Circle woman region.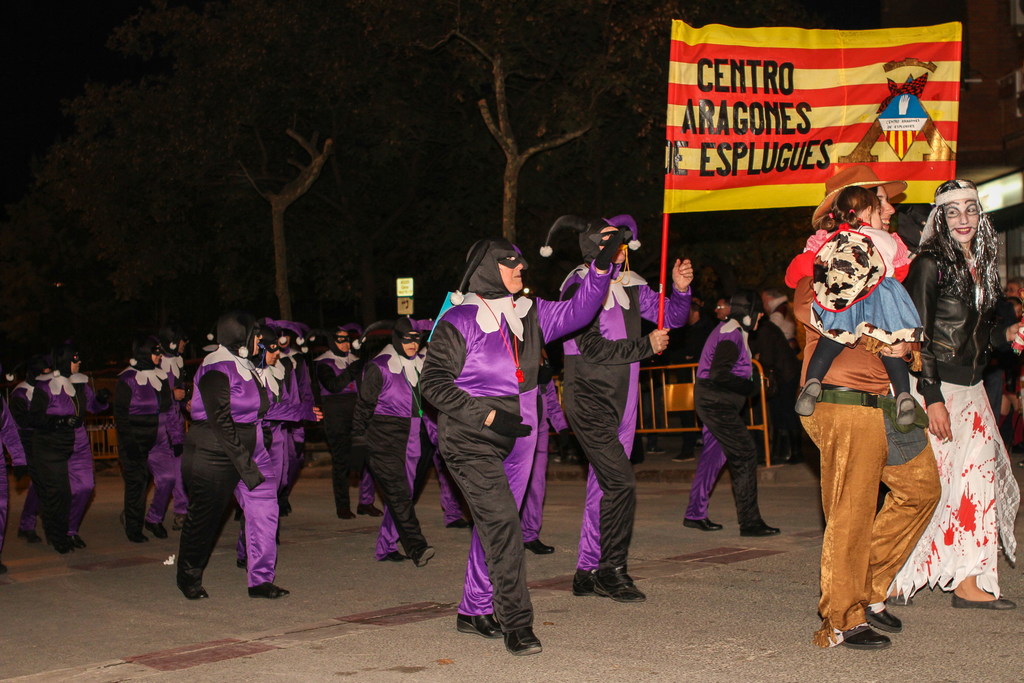
Region: pyautogui.locateOnScreen(682, 291, 782, 540).
